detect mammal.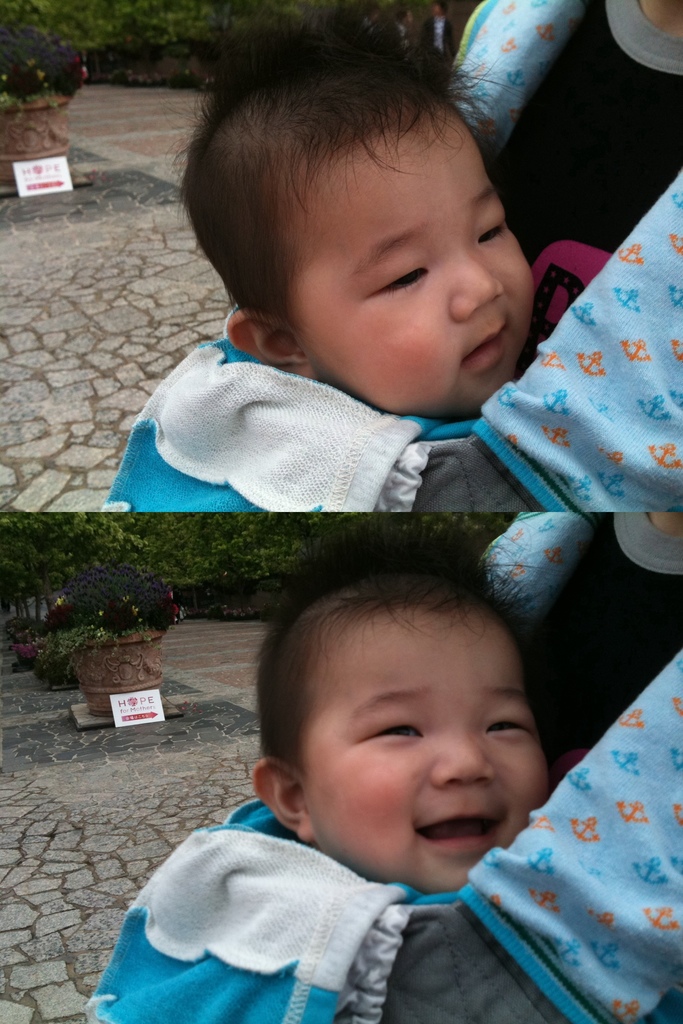
Detected at (left=491, top=0, right=682, bottom=380).
